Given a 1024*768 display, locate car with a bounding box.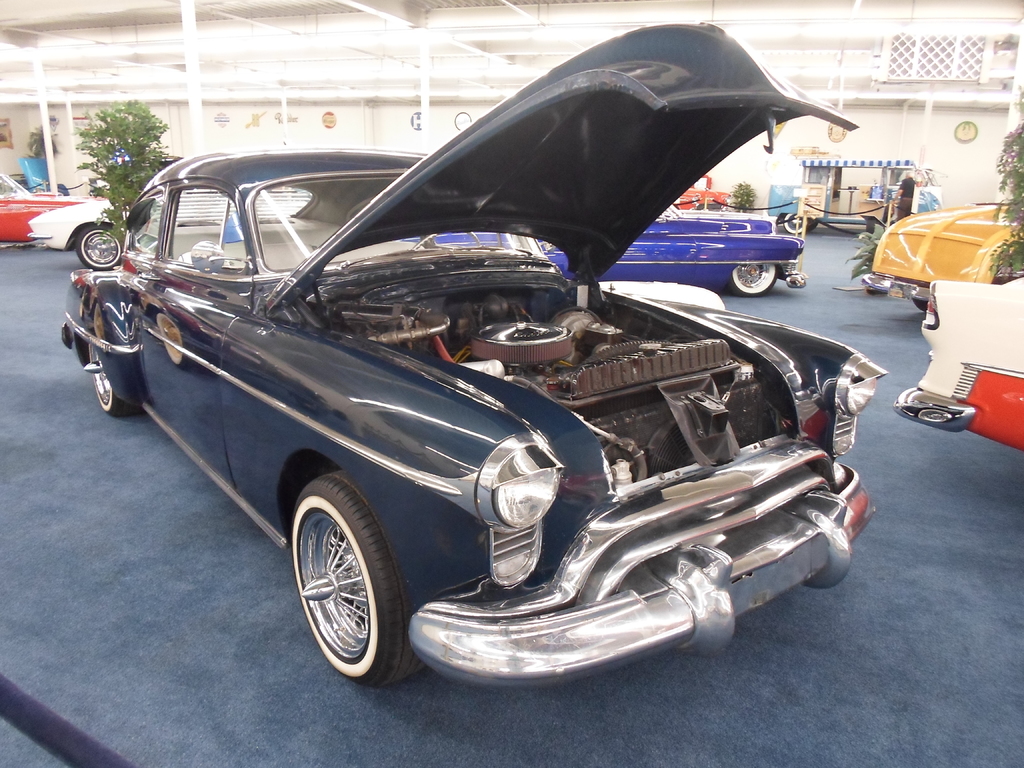
Located: {"x1": 876, "y1": 201, "x2": 1023, "y2": 314}.
